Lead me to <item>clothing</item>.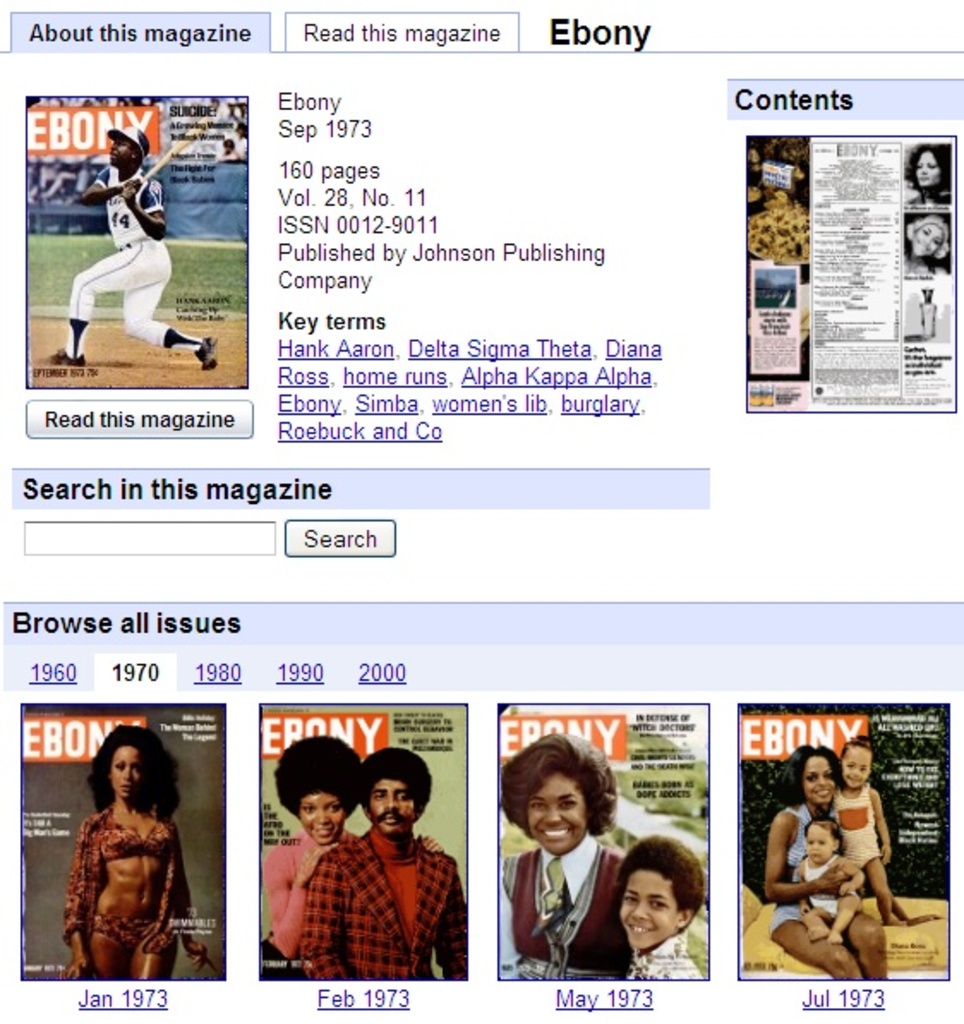
Lead to 302,816,460,979.
